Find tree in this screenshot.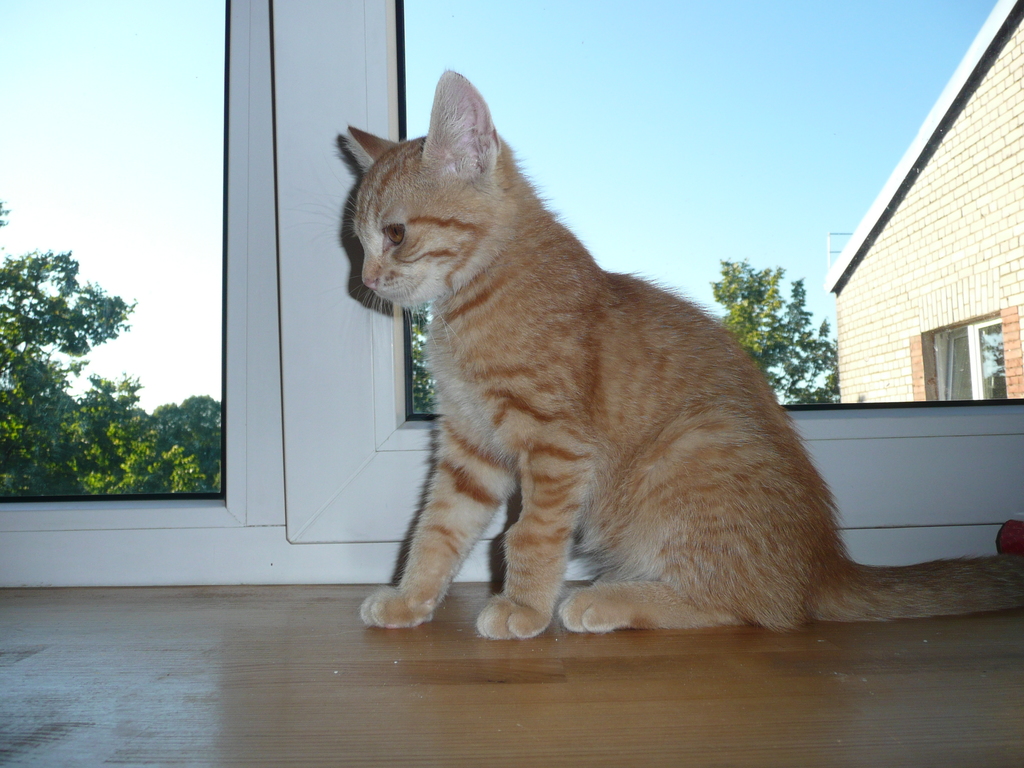
The bounding box for tree is bbox(411, 302, 441, 422).
